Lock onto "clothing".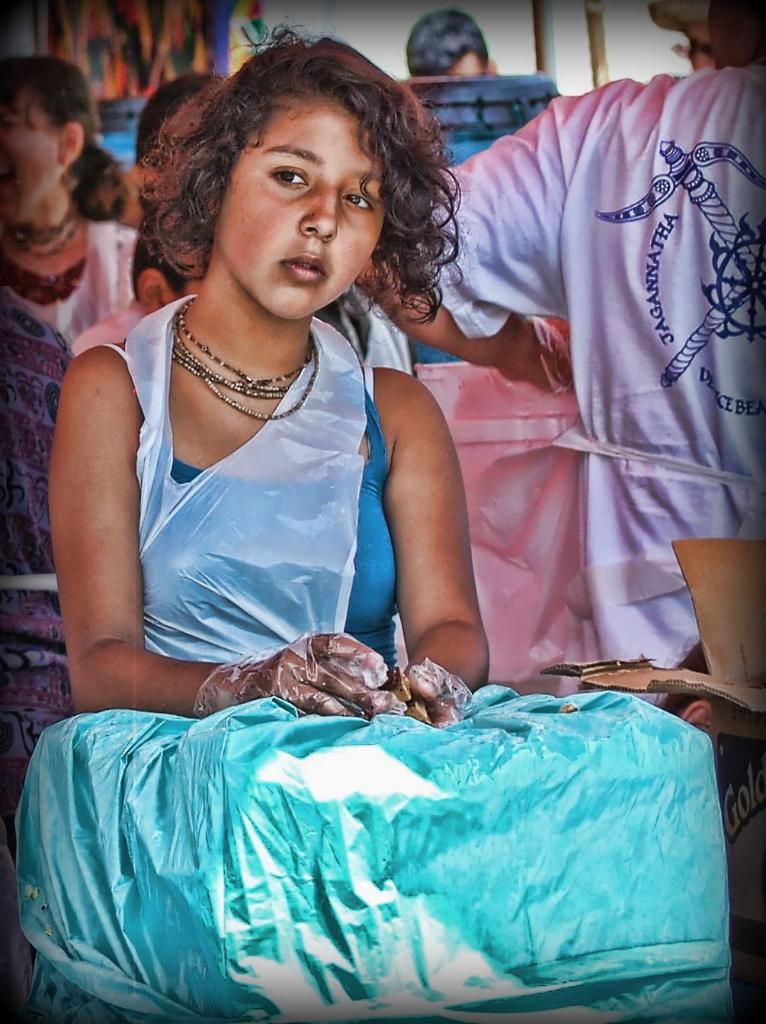
Locked: rect(426, 67, 765, 674).
